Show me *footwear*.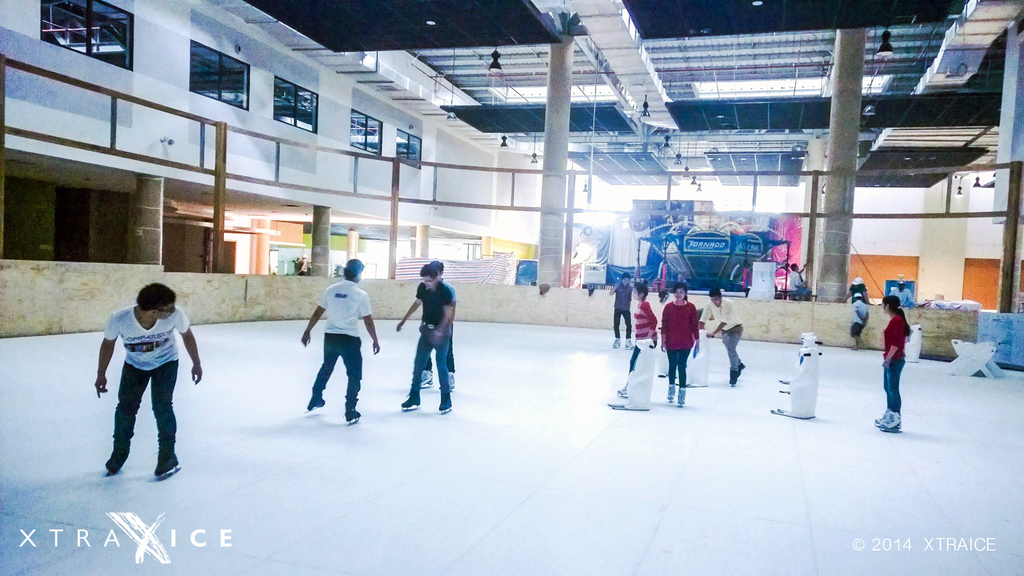
*footwear* is here: bbox(155, 456, 181, 481).
